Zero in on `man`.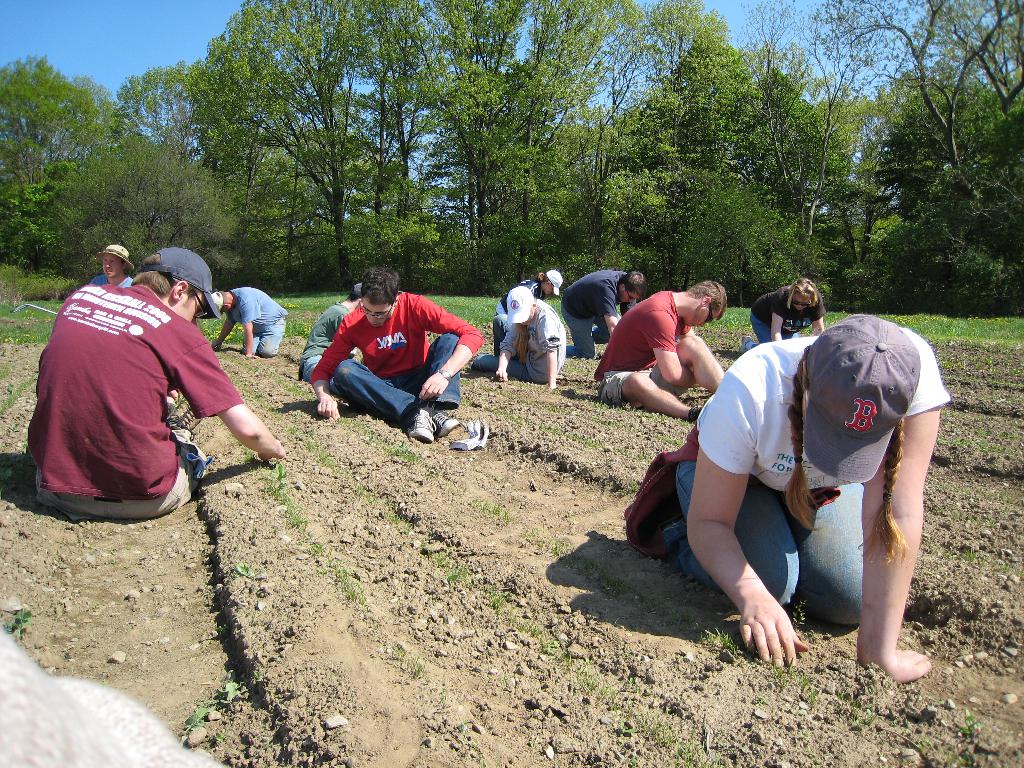
Zeroed in: bbox(593, 277, 728, 428).
